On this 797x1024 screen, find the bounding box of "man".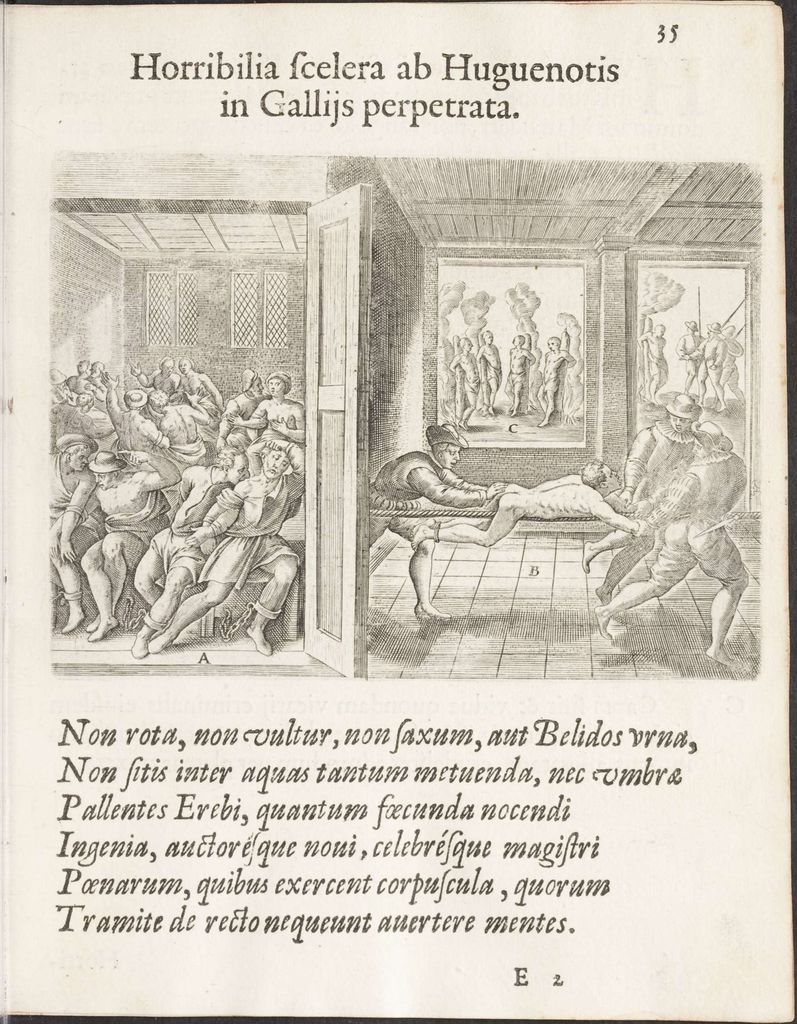
Bounding box: 510 332 535 414.
